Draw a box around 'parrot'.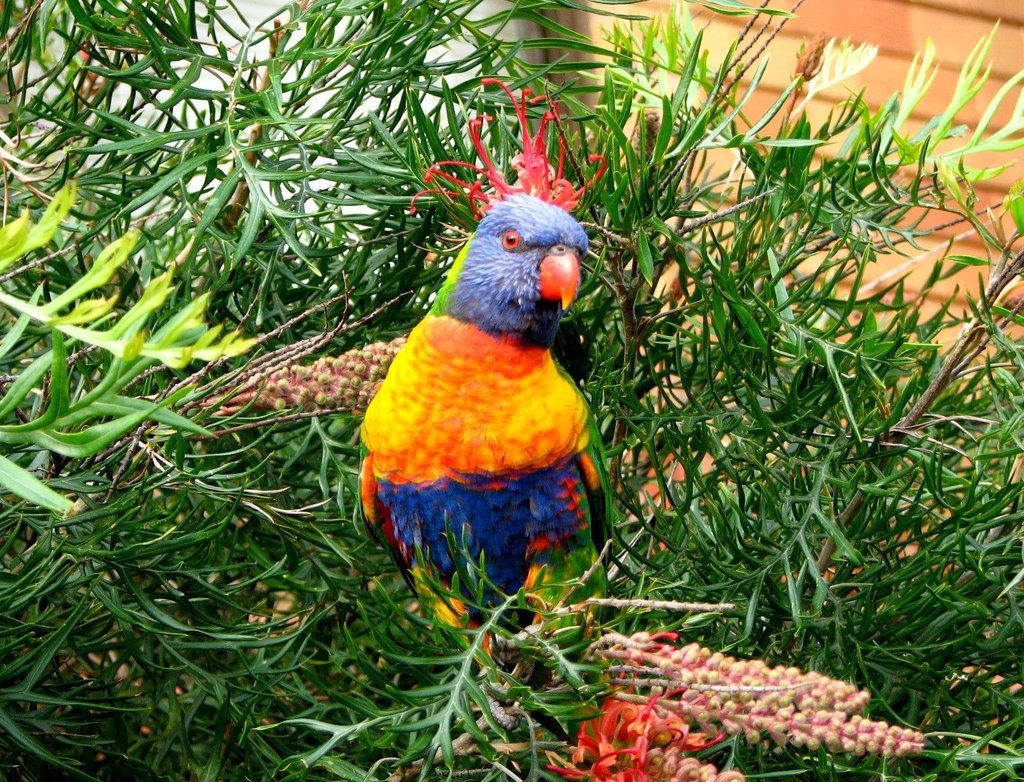
bbox(357, 192, 614, 732).
